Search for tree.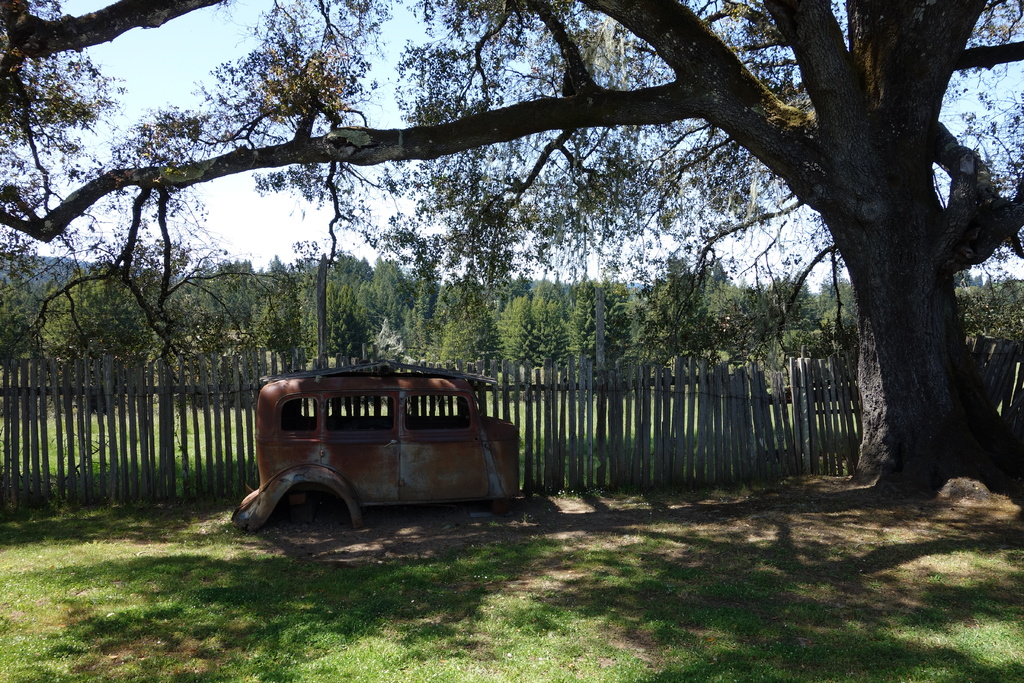
Found at [left=0, top=0, right=1023, bottom=519].
